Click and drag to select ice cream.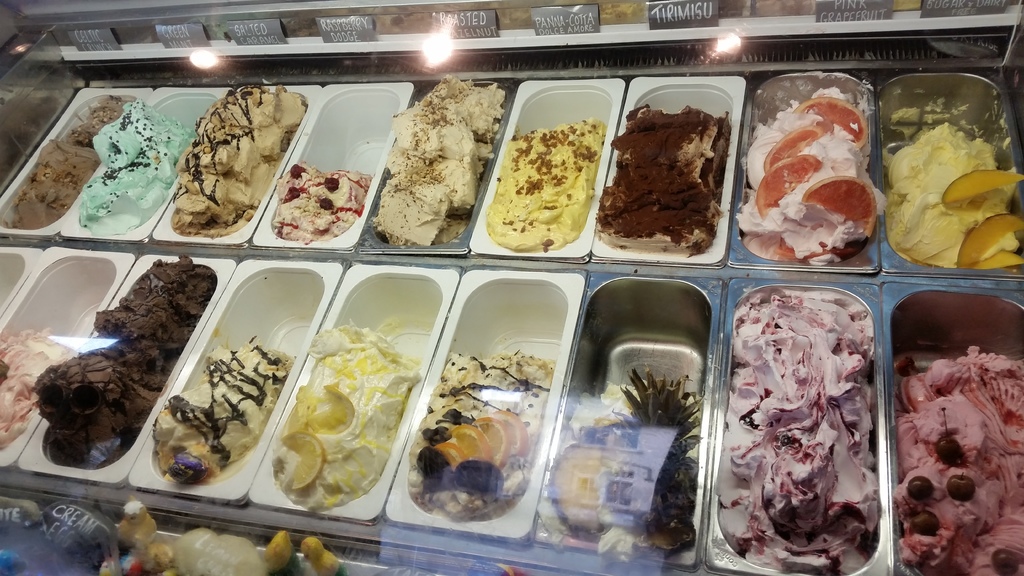
Selection: pyautogui.locateOnScreen(152, 340, 291, 483).
